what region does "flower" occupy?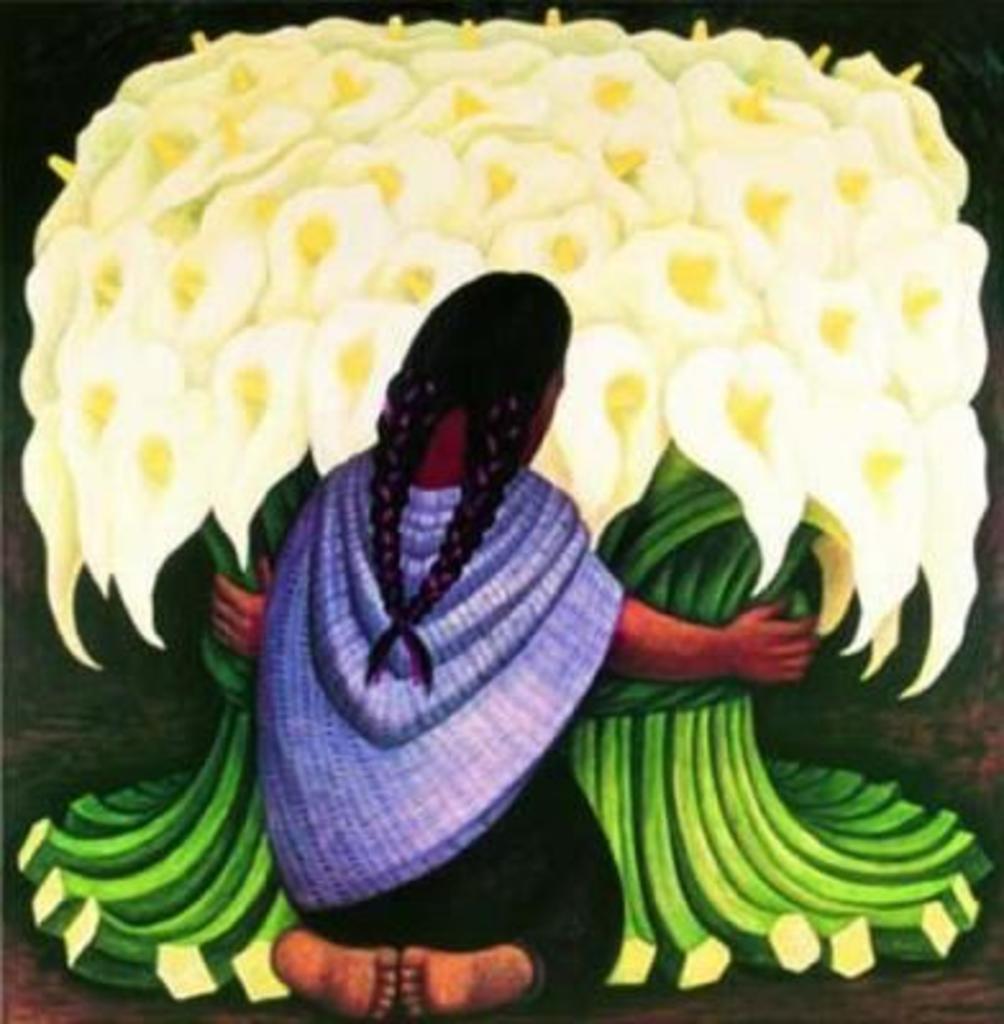
(x1=361, y1=228, x2=479, y2=315).
